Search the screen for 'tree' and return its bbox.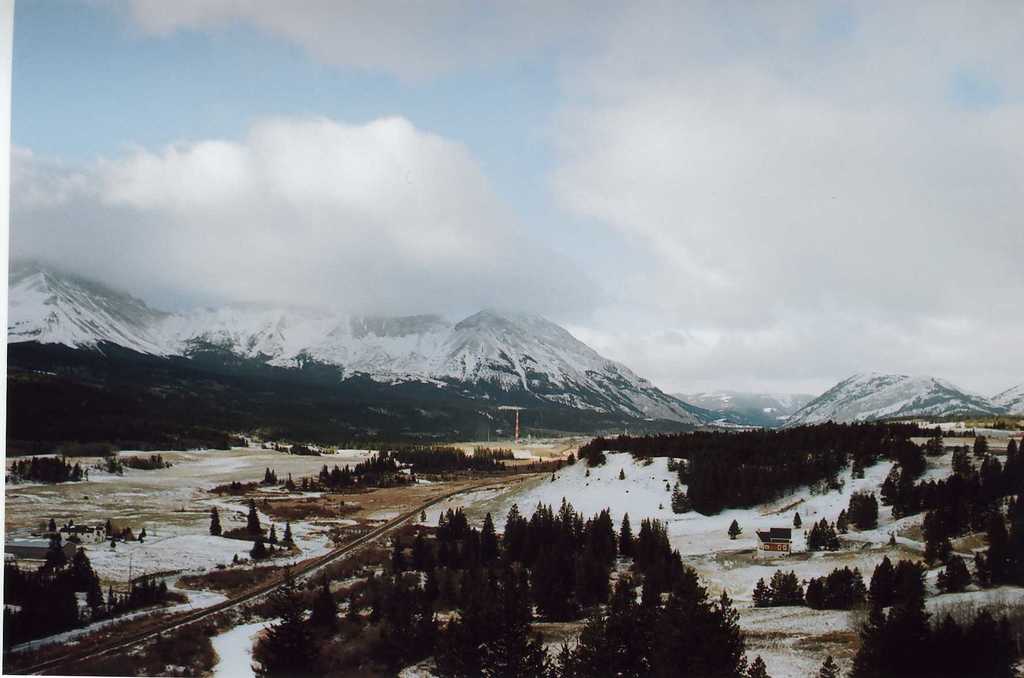
Found: <box>266,524,276,544</box>.
